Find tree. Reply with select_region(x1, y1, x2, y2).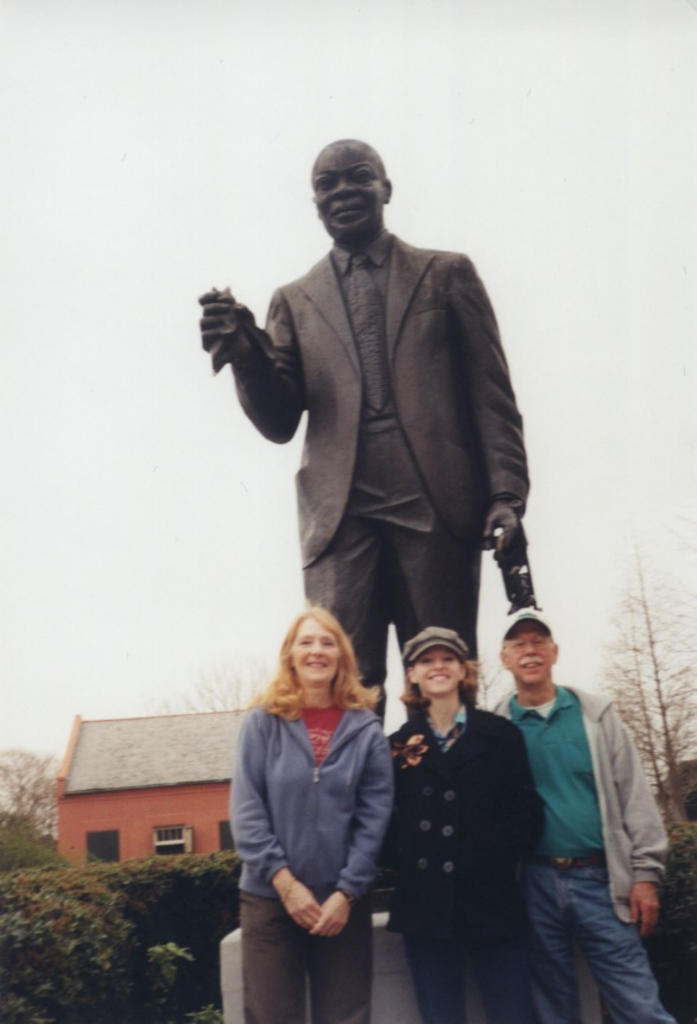
select_region(125, 658, 267, 721).
